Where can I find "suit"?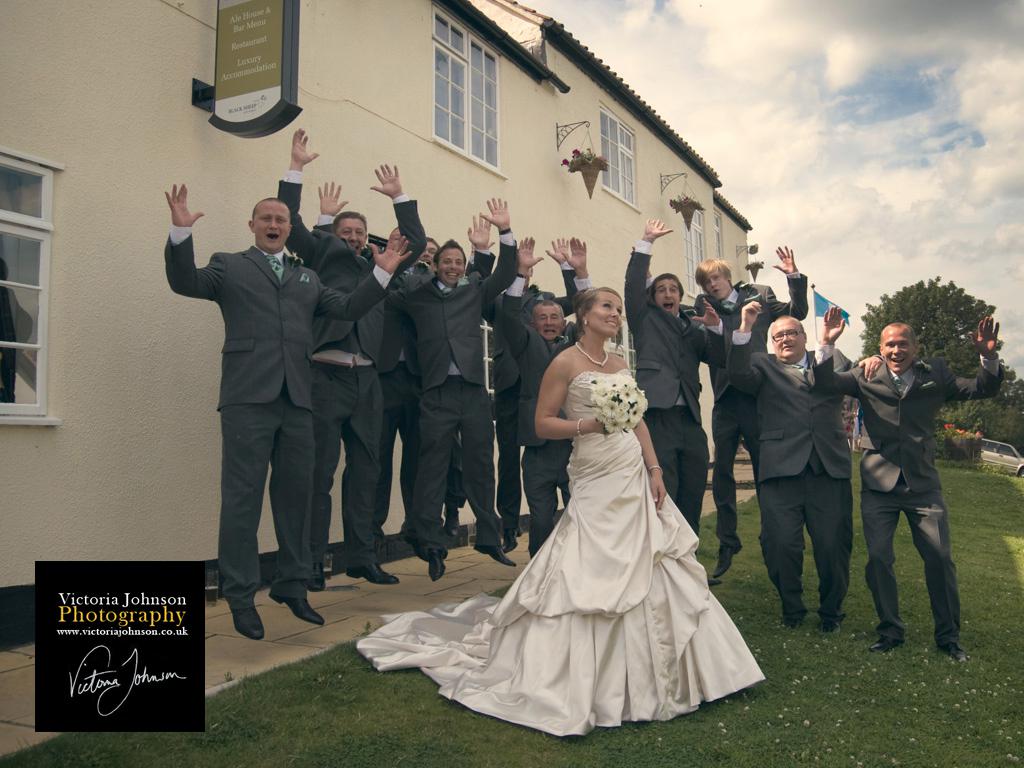
You can find it at bbox=(277, 163, 425, 561).
